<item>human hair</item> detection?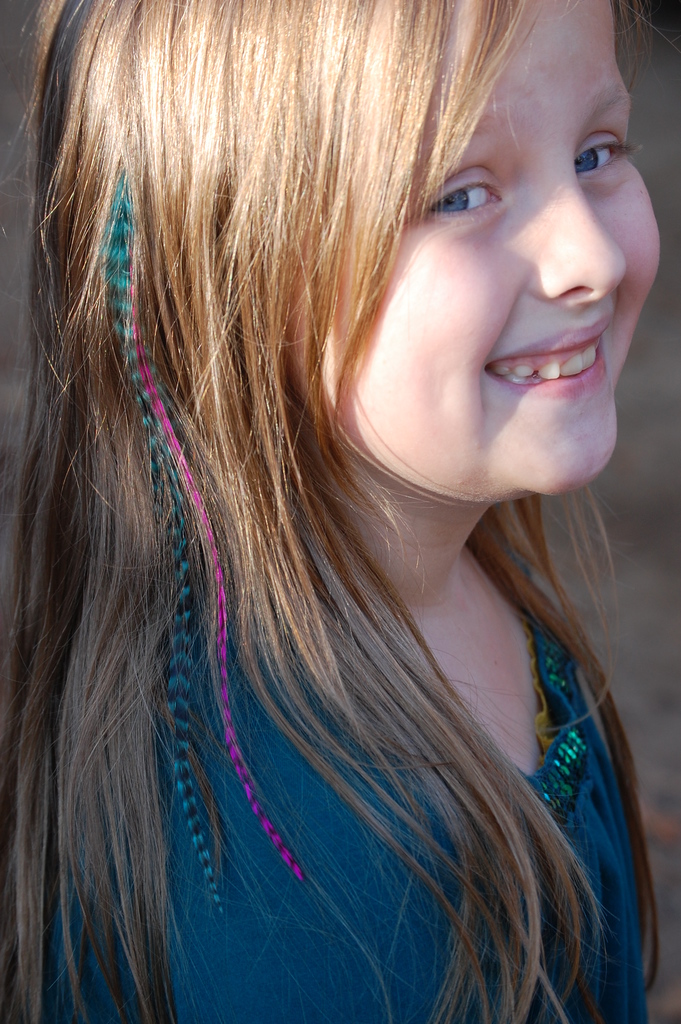
box=[35, 20, 653, 1010]
